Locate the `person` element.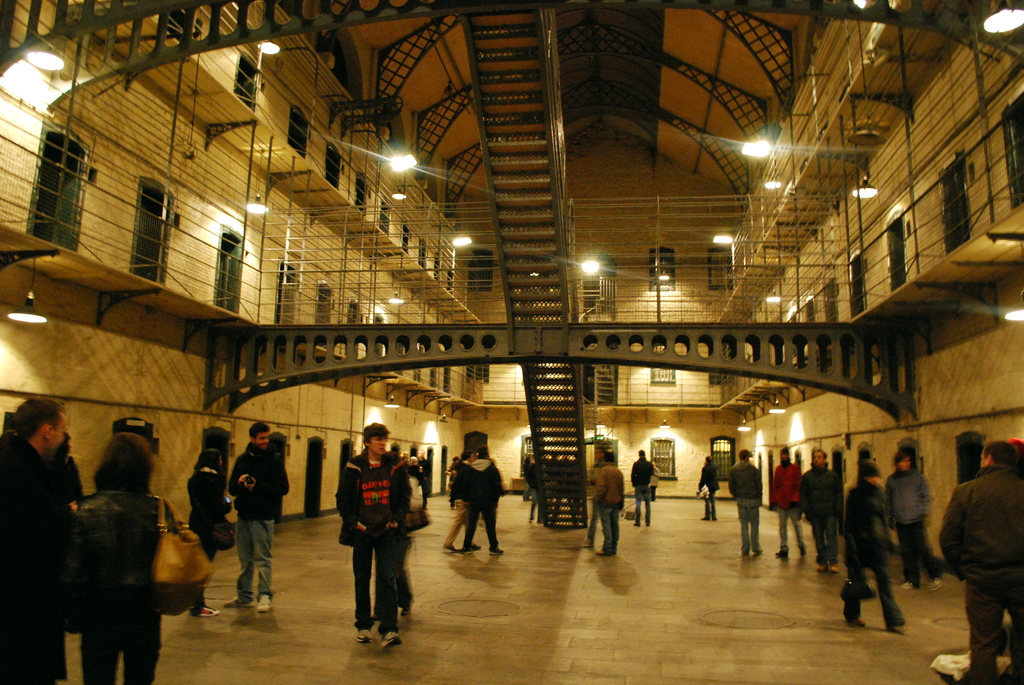
Element bbox: 331,429,409,644.
